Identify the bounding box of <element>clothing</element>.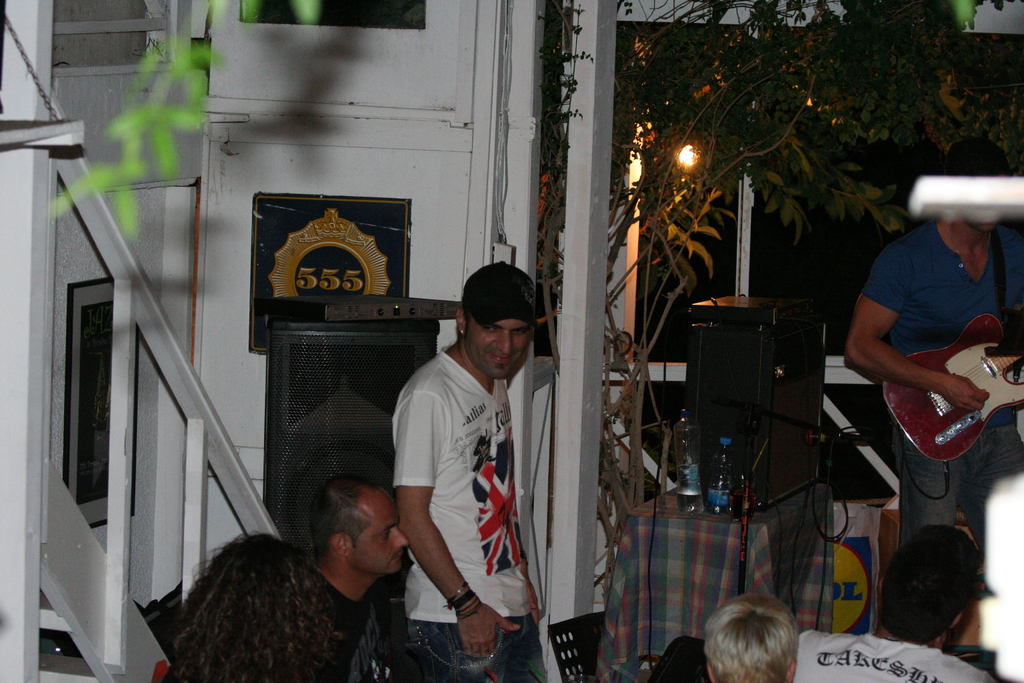
Rect(858, 220, 1023, 547).
